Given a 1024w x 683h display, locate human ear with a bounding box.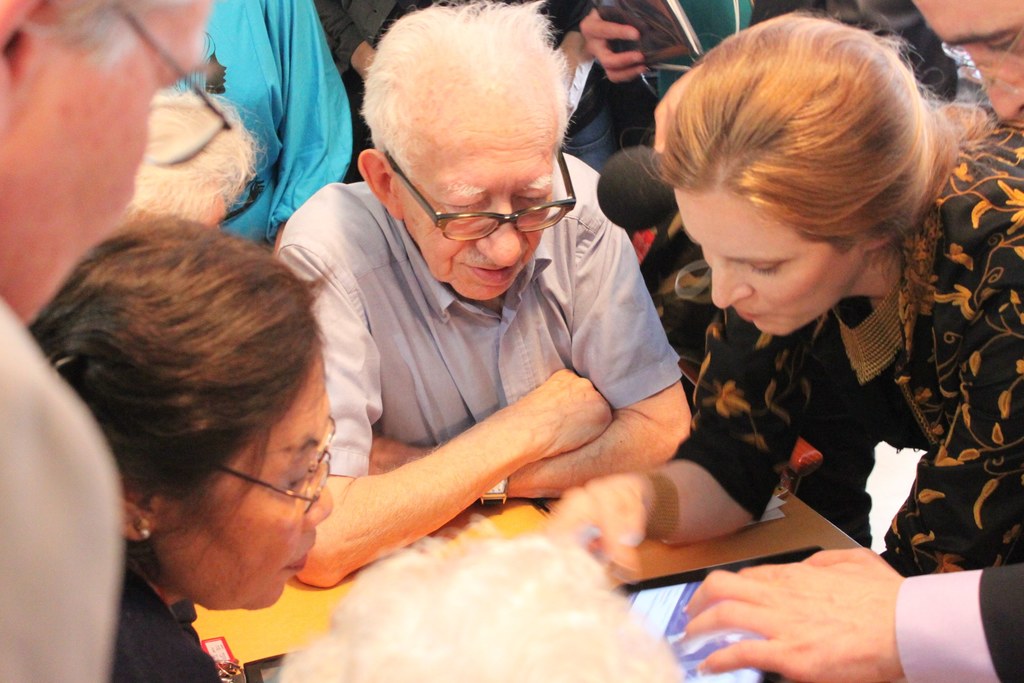
Located: bbox=[113, 475, 164, 541].
